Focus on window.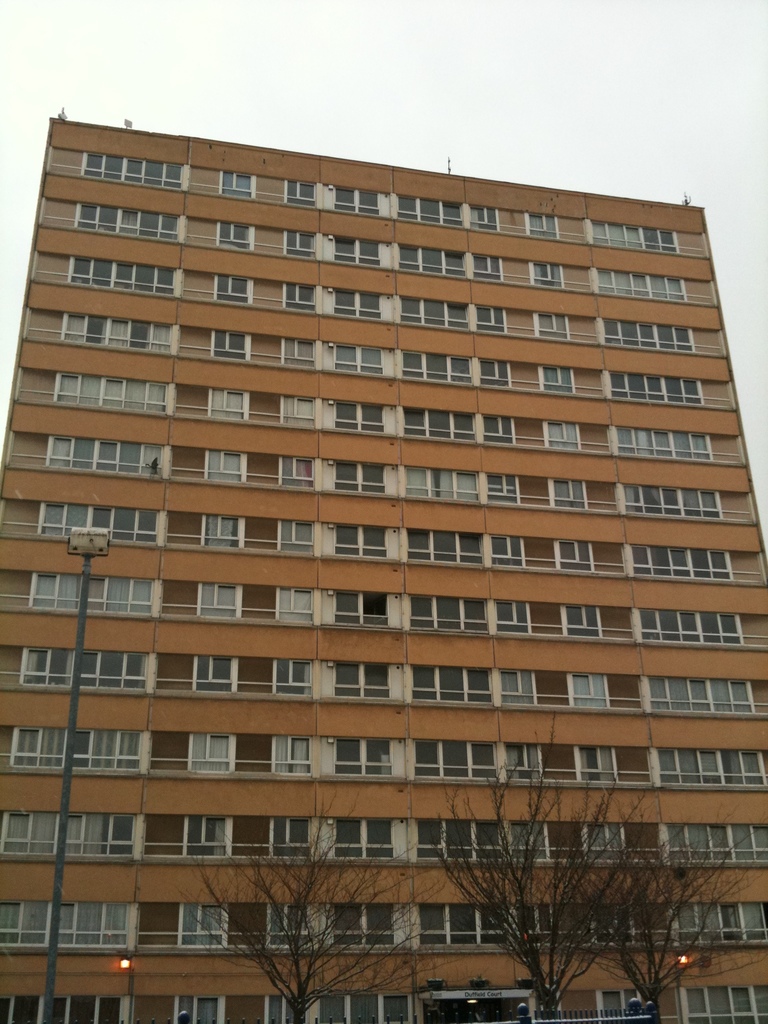
Focused at {"x1": 401, "y1": 414, "x2": 477, "y2": 438}.
